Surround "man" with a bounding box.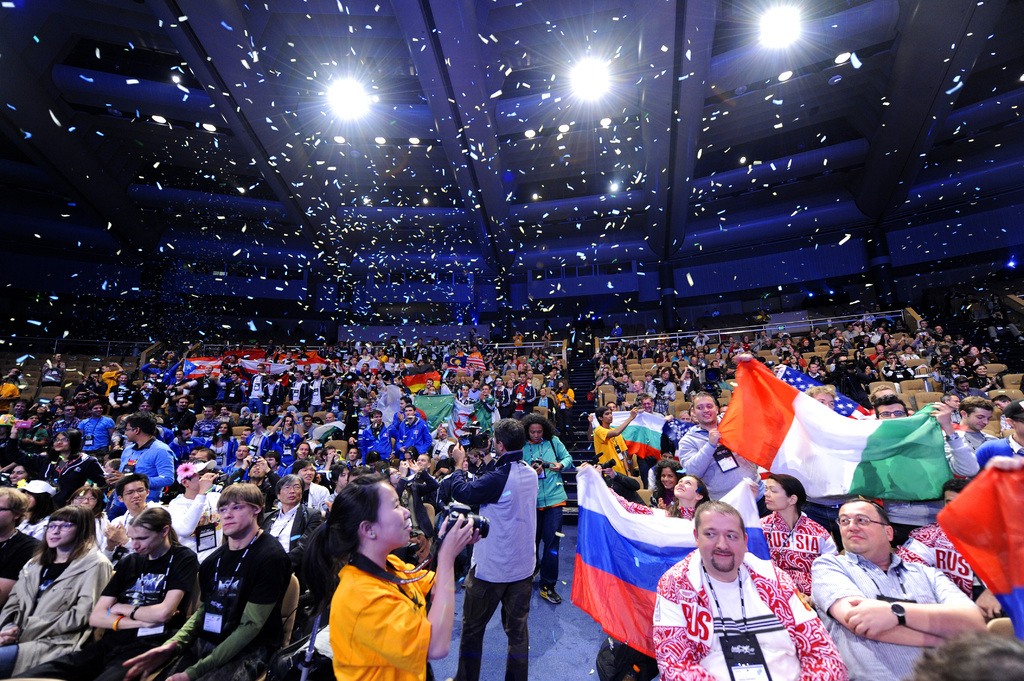
(x1=443, y1=422, x2=536, y2=680).
